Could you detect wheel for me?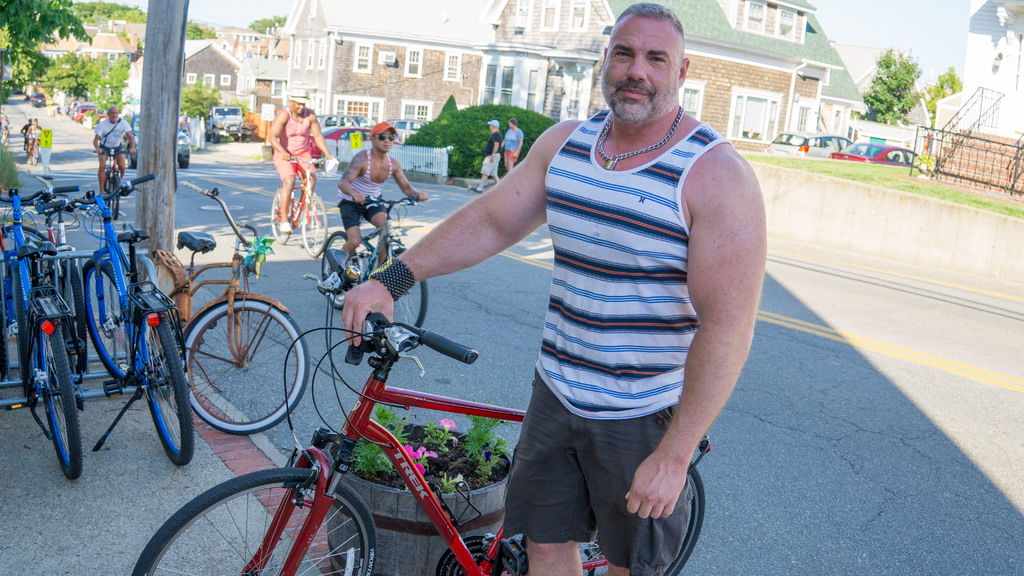
Detection result: <region>388, 251, 428, 328</region>.
